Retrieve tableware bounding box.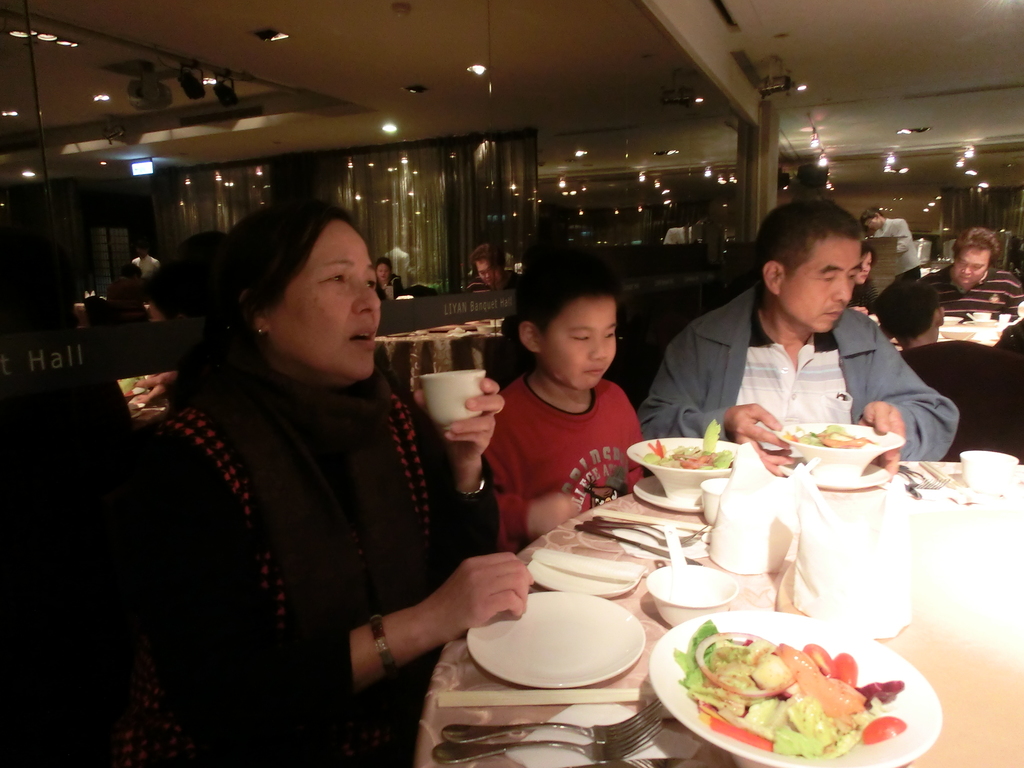
Bounding box: locate(701, 479, 728, 524).
